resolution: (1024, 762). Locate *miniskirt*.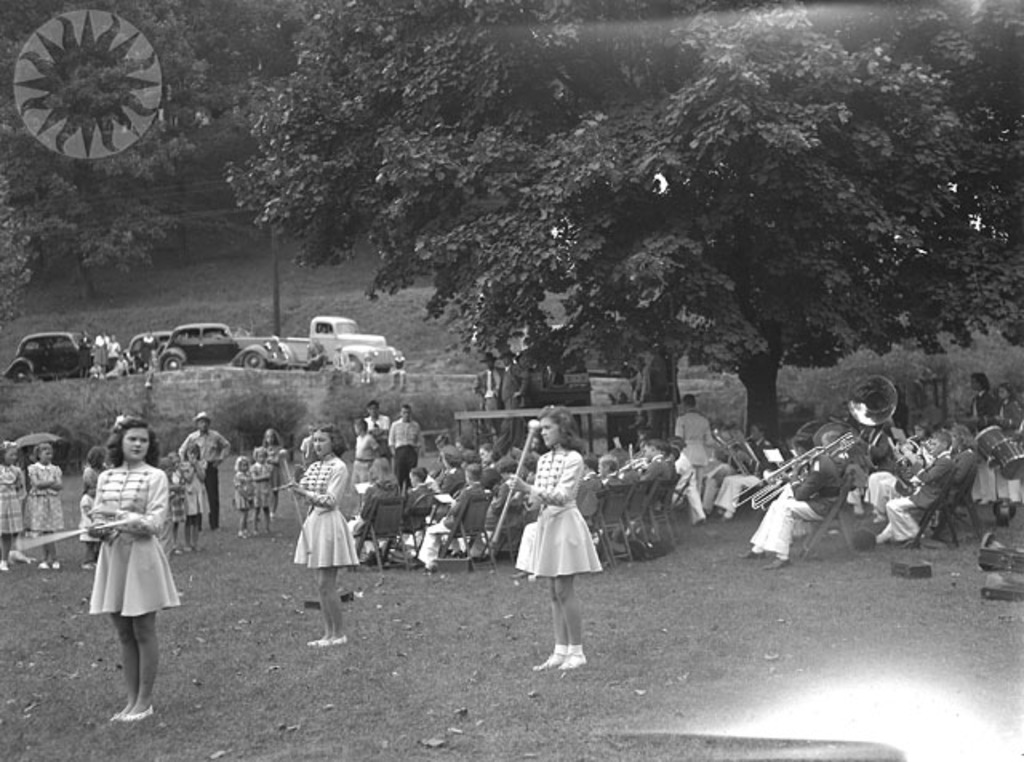
<bbox>290, 507, 355, 568</bbox>.
